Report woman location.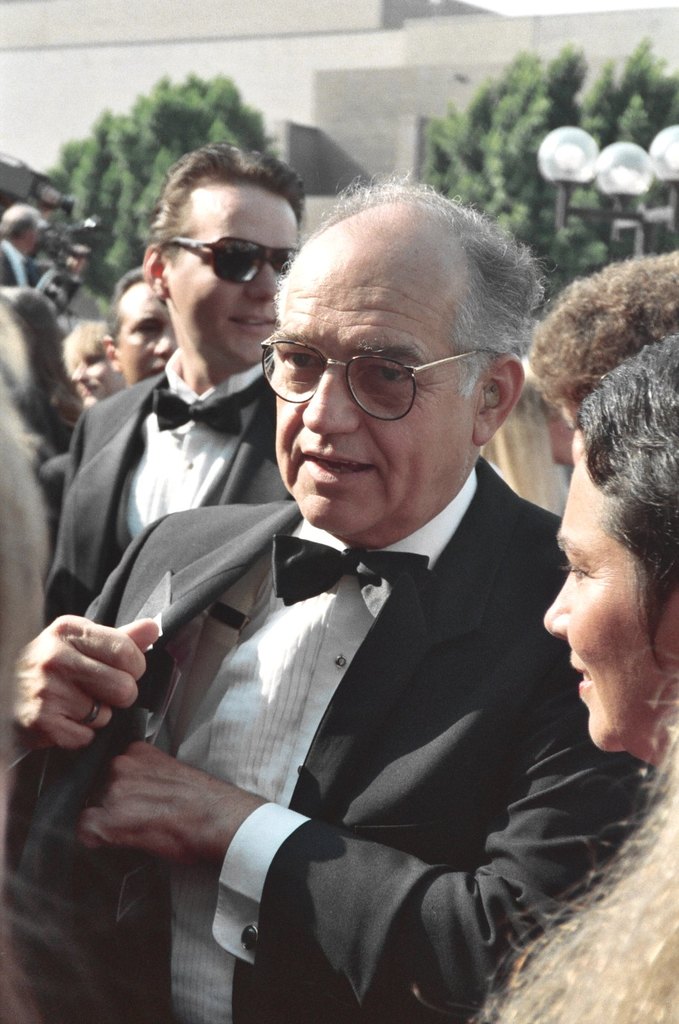
Report: rect(458, 338, 678, 1023).
